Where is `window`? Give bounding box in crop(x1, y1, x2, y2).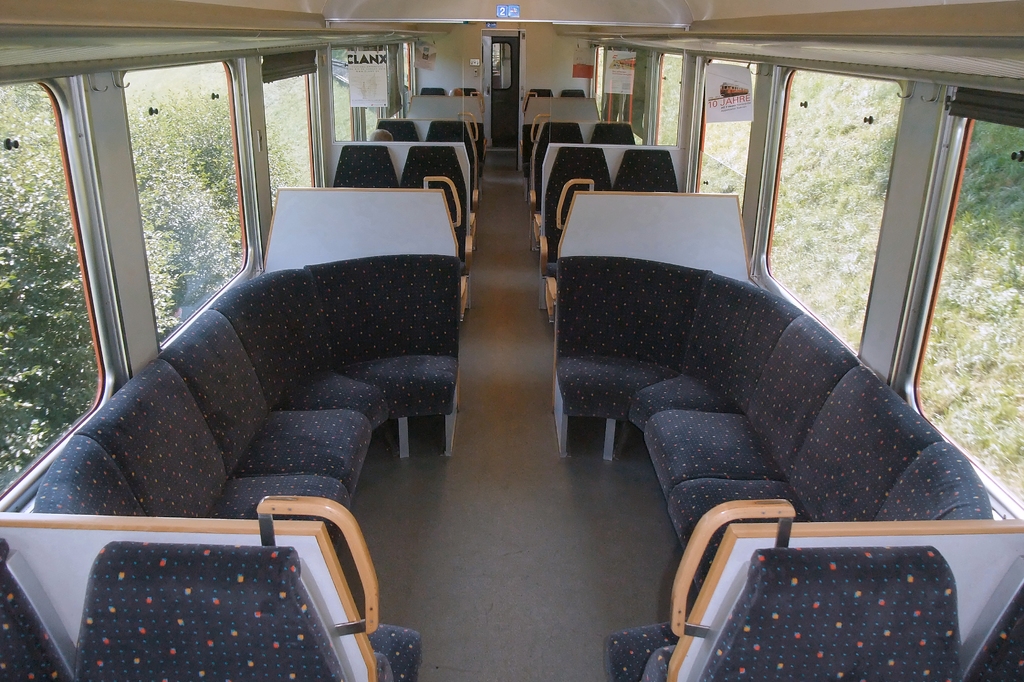
crop(0, 73, 104, 512).
